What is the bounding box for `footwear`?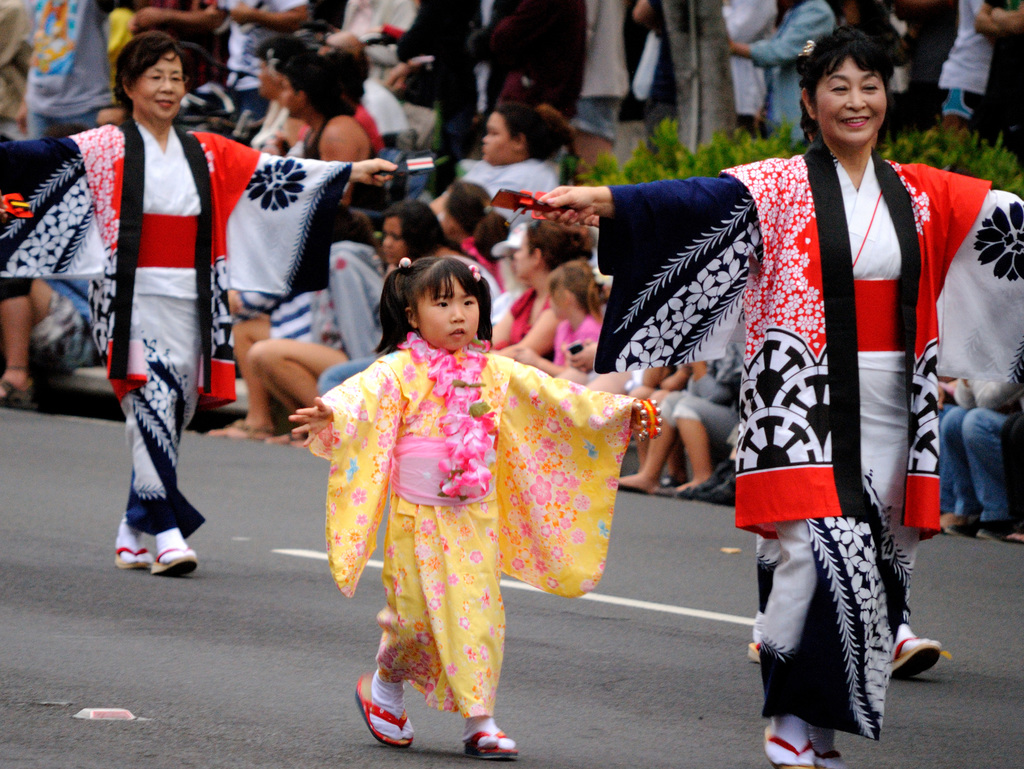
l=977, t=517, r=1016, b=542.
